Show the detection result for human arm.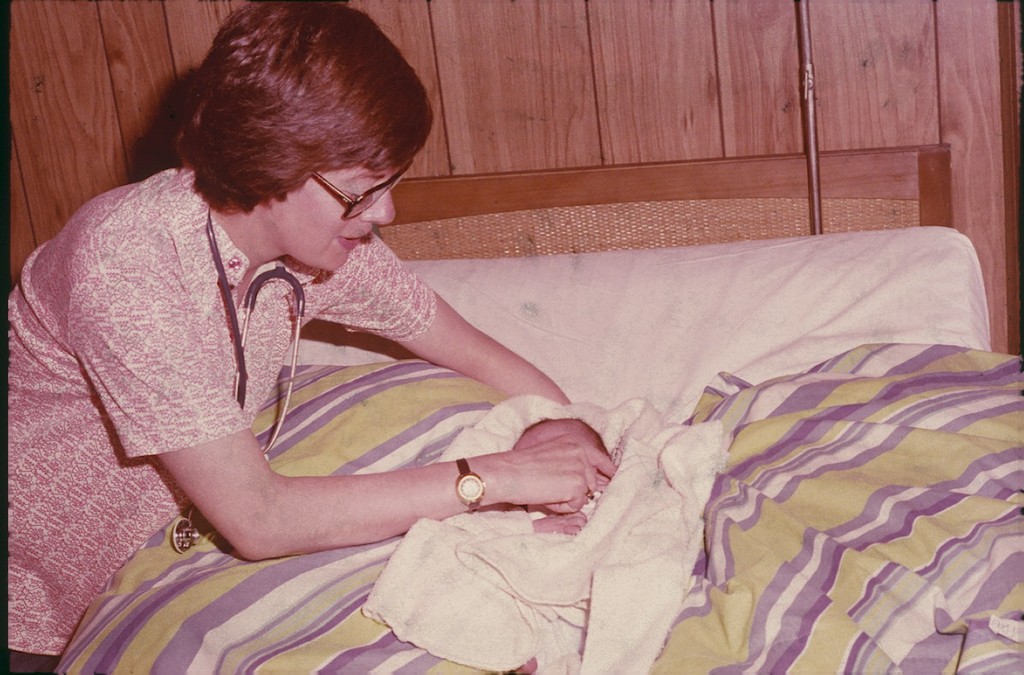
[305,234,575,406].
